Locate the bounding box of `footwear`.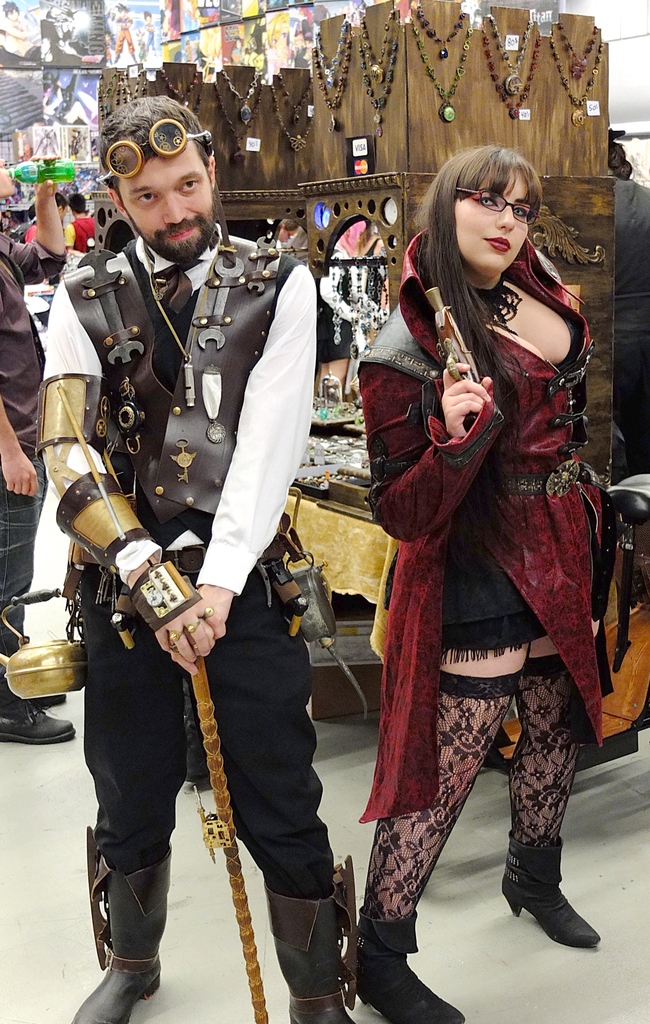
Bounding box: [left=70, top=826, right=170, bottom=1023].
